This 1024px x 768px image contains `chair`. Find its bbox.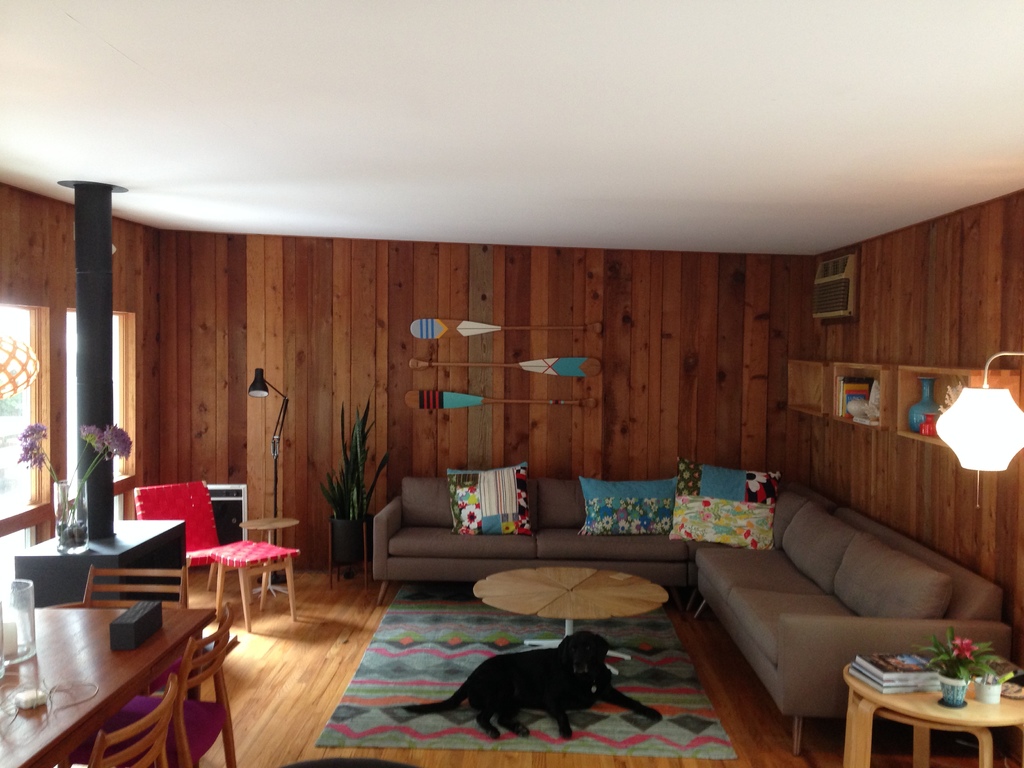
<box>76,562,195,612</box>.
